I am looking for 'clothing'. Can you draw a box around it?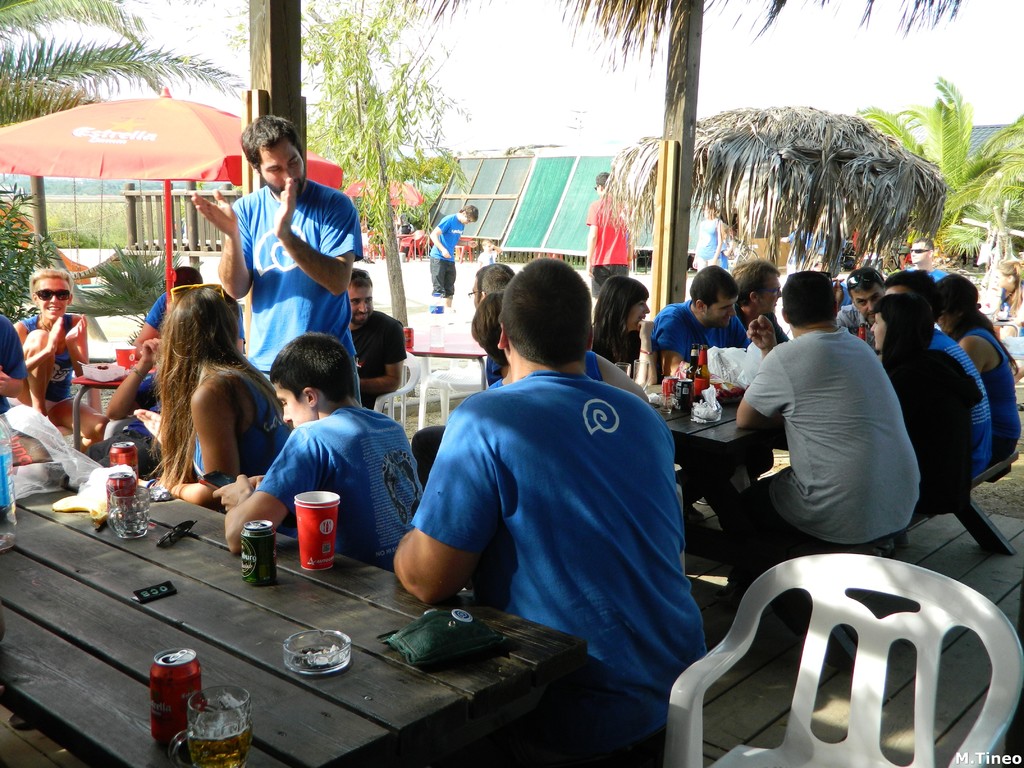
Sure, the bounding box is bbox(349, 307, 410, 410).
